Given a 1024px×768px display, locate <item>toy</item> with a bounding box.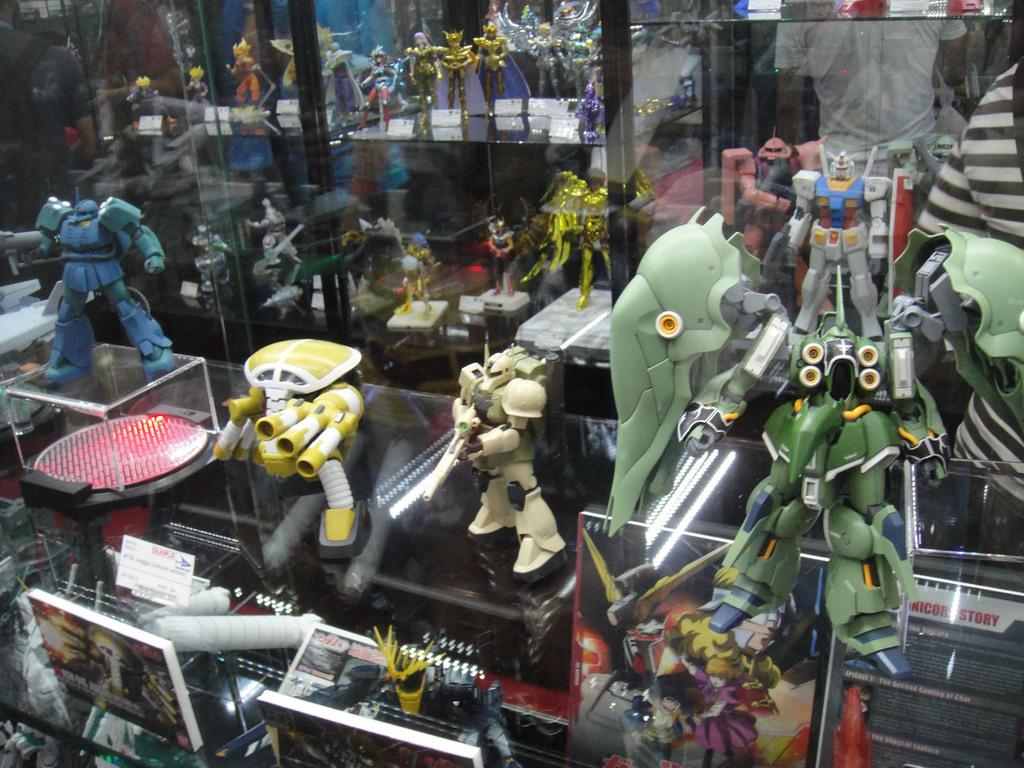
Located: 583, 525, 780, 749.
